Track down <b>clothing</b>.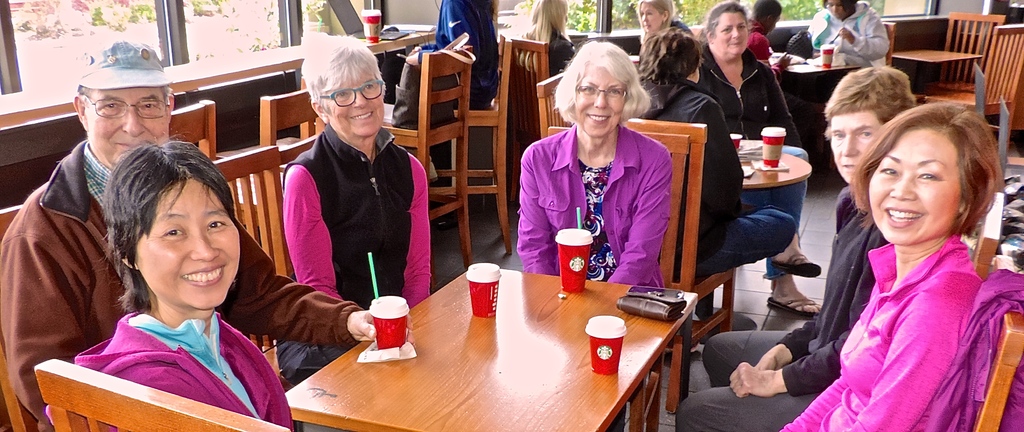
Tracked to 776,224,992,431.
